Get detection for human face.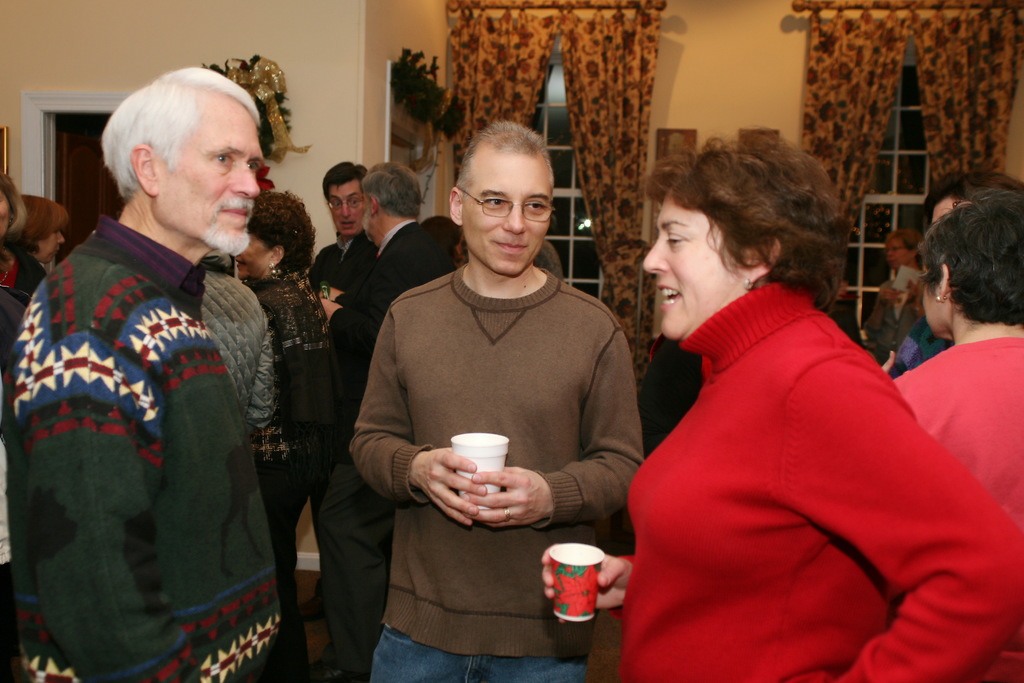
Detection: 329 174 365 234.
